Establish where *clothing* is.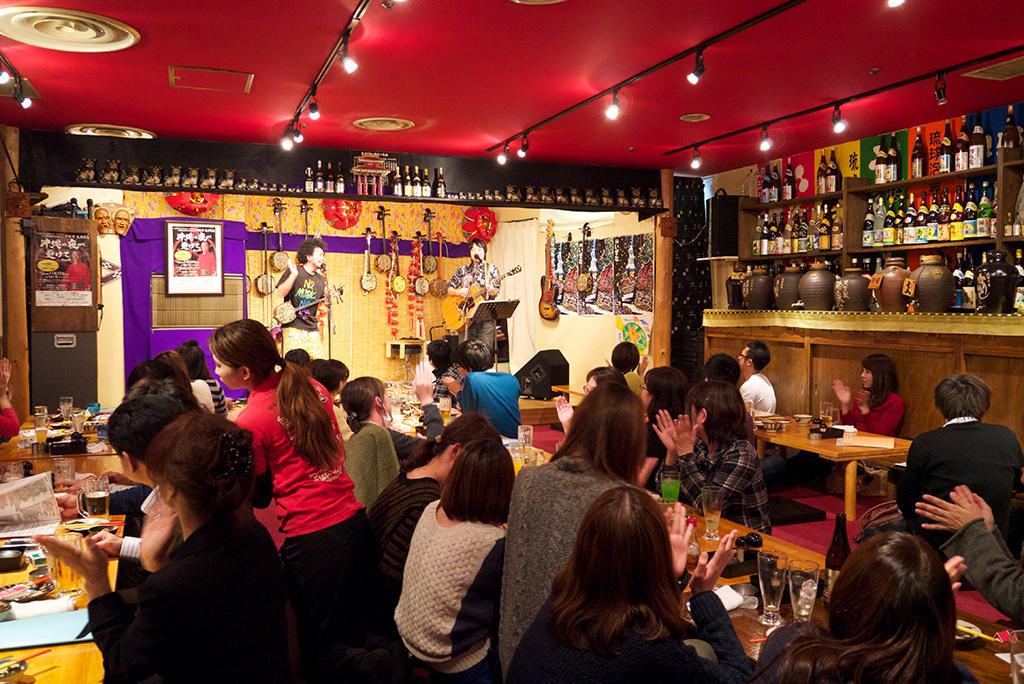
Established at 849,394,914,442.
